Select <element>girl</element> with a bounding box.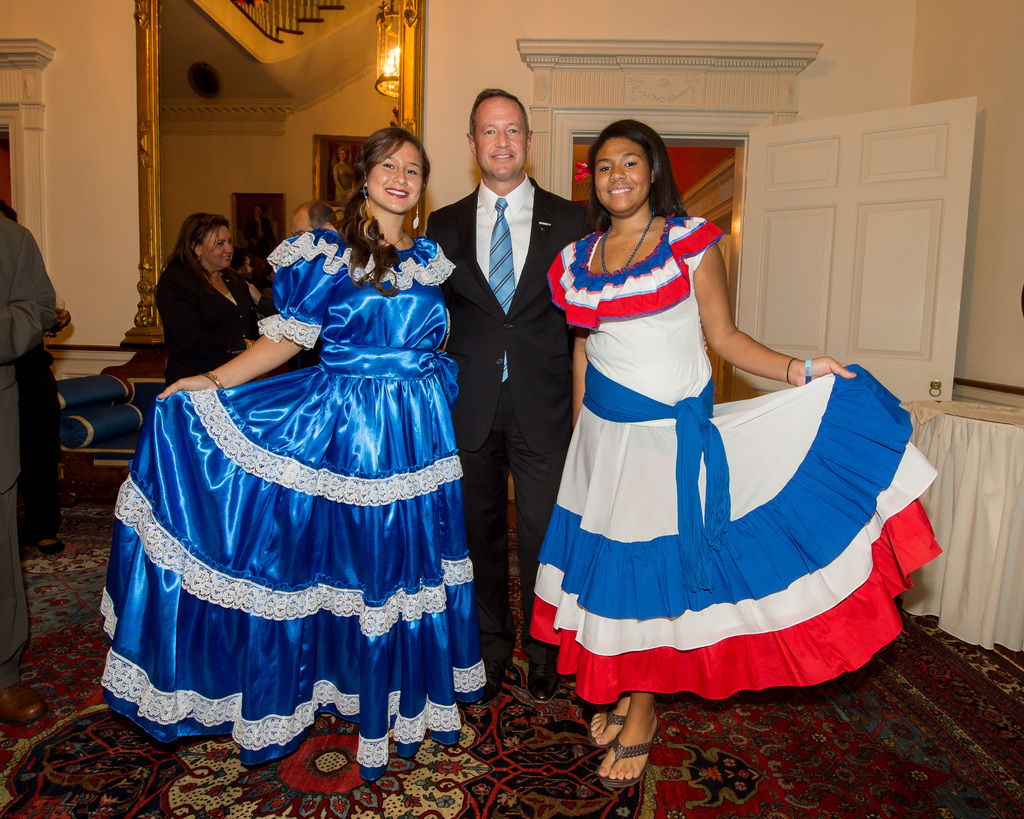
l=524, t=115, r=943, b=790.
